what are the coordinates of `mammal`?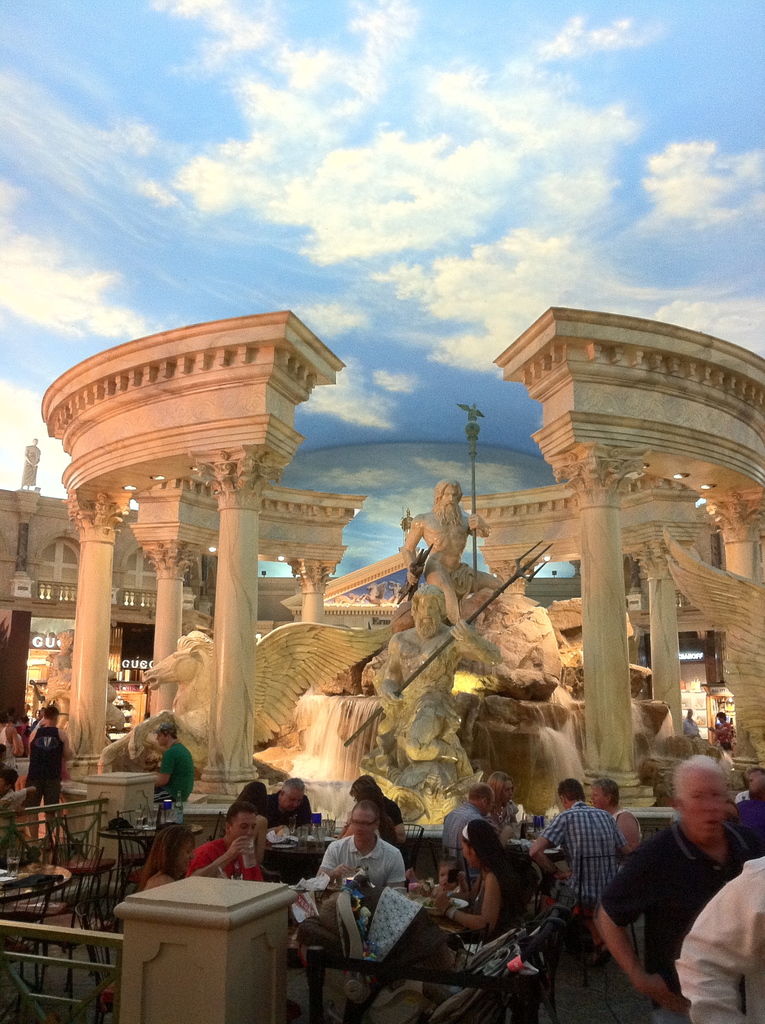
(left=673, top=851, right=764, bottom=1023).
